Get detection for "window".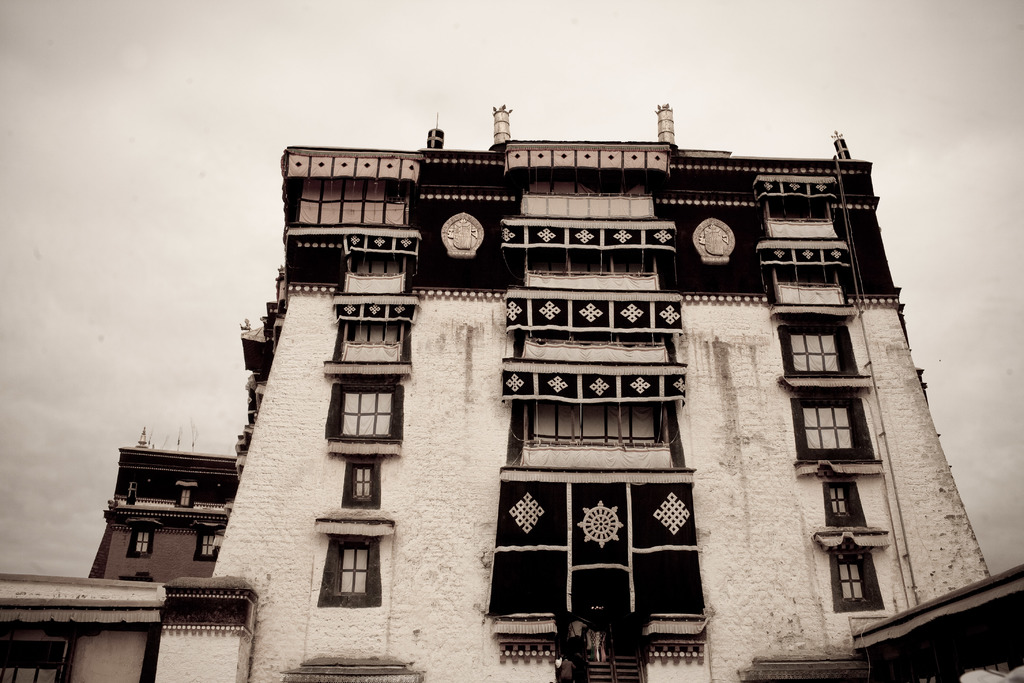
Detection: (left=195, top=519, right=230, bottom=560).
